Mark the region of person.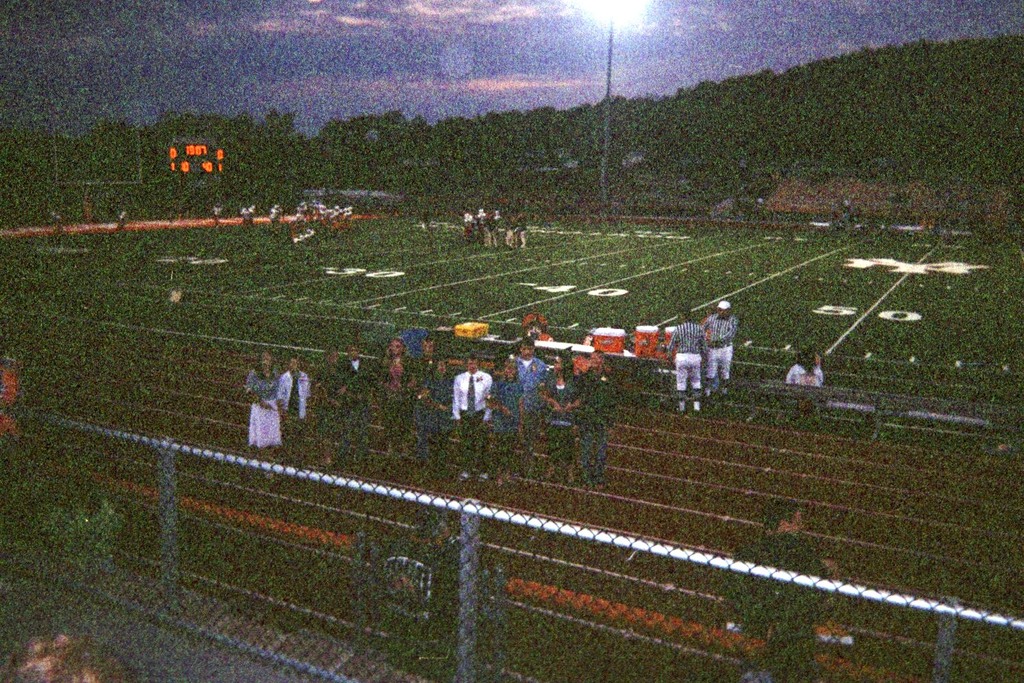
Region: [369, 333, 423, 456].
